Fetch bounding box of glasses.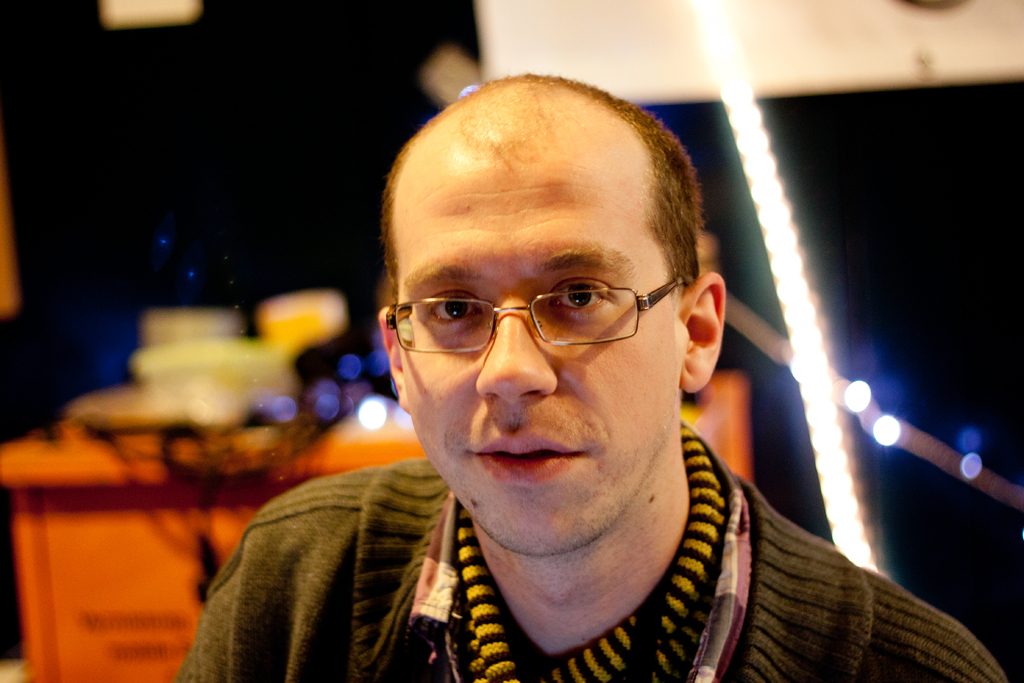
Bbox: select_region(385, 279, 682, 357).
